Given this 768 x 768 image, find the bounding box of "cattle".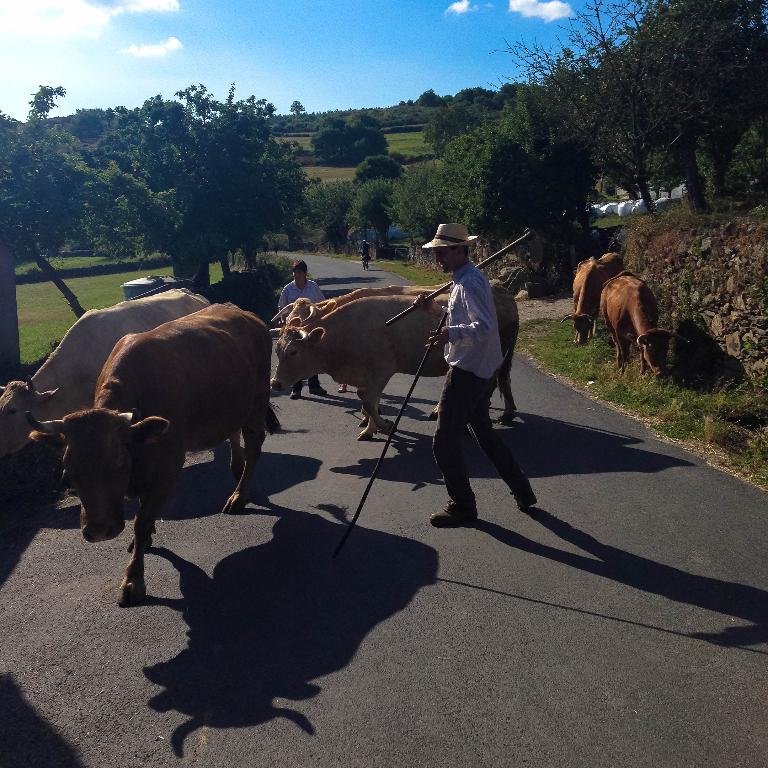
{"x1": 0, "y1": 292, "x2": 205, "y2": 460}.
